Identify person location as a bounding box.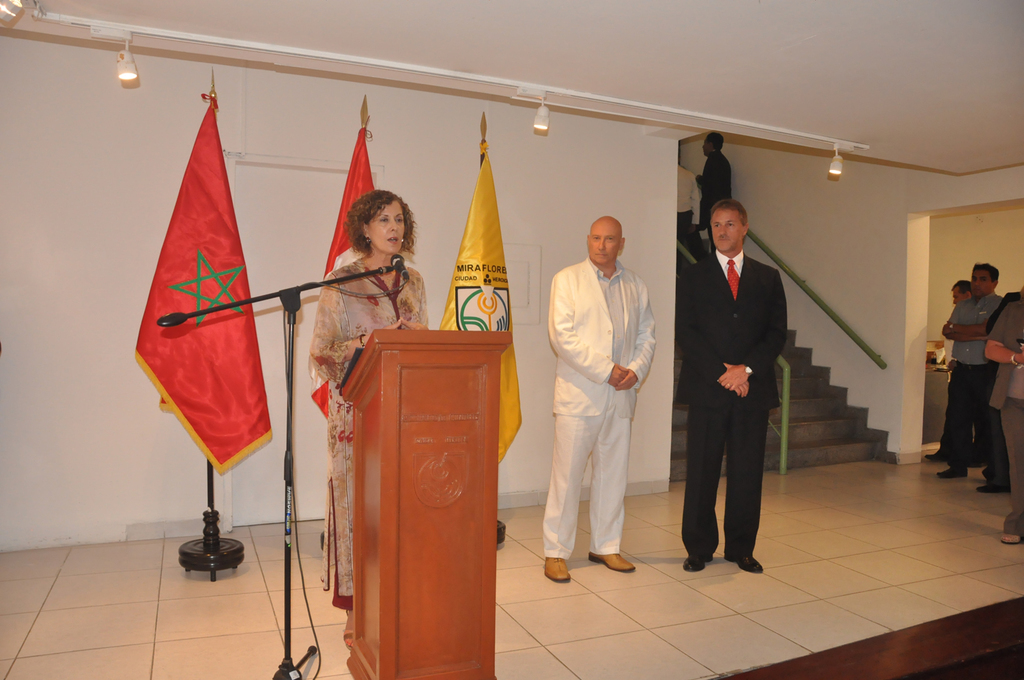
306:187:431:649.
